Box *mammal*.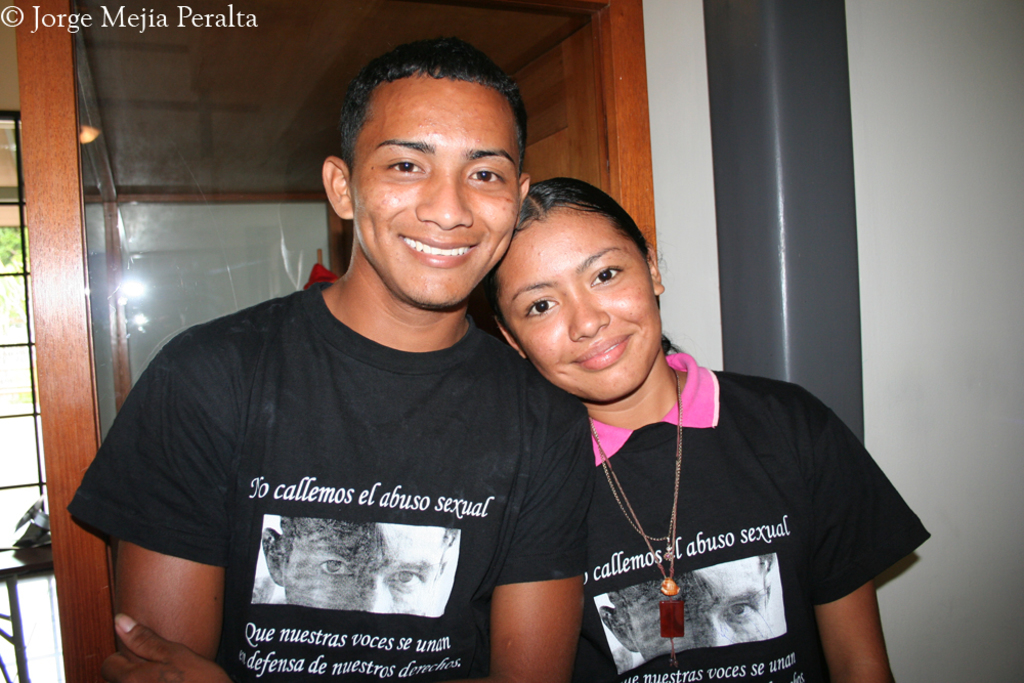
<region>600, 555, 773, 661</region>.
